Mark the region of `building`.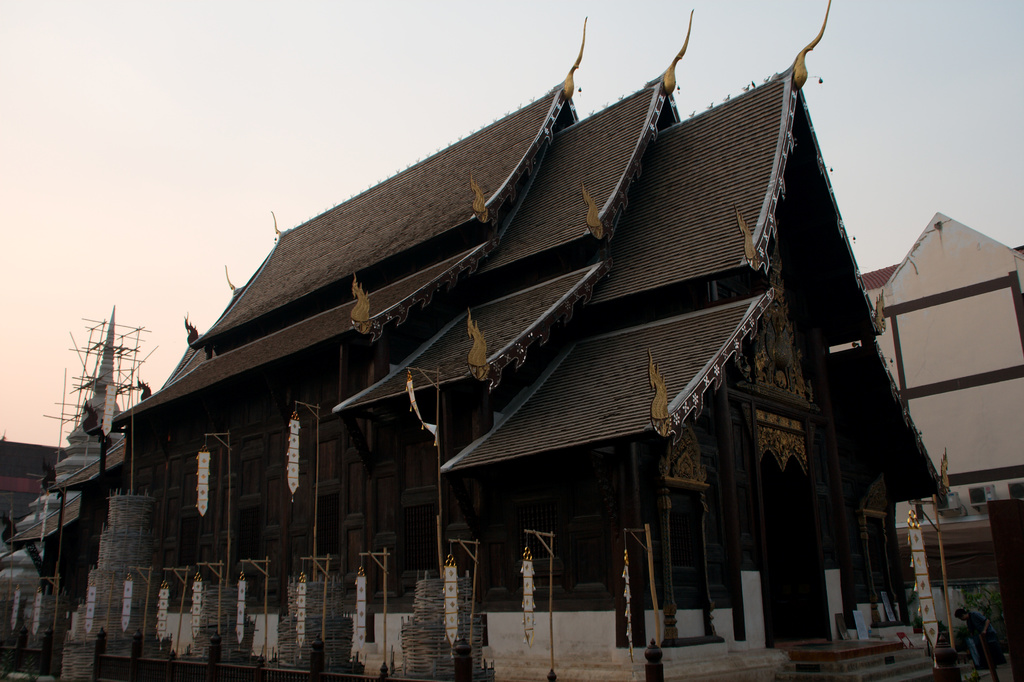
Region: x1=0 y1=0 x2=1023 y2=681.
